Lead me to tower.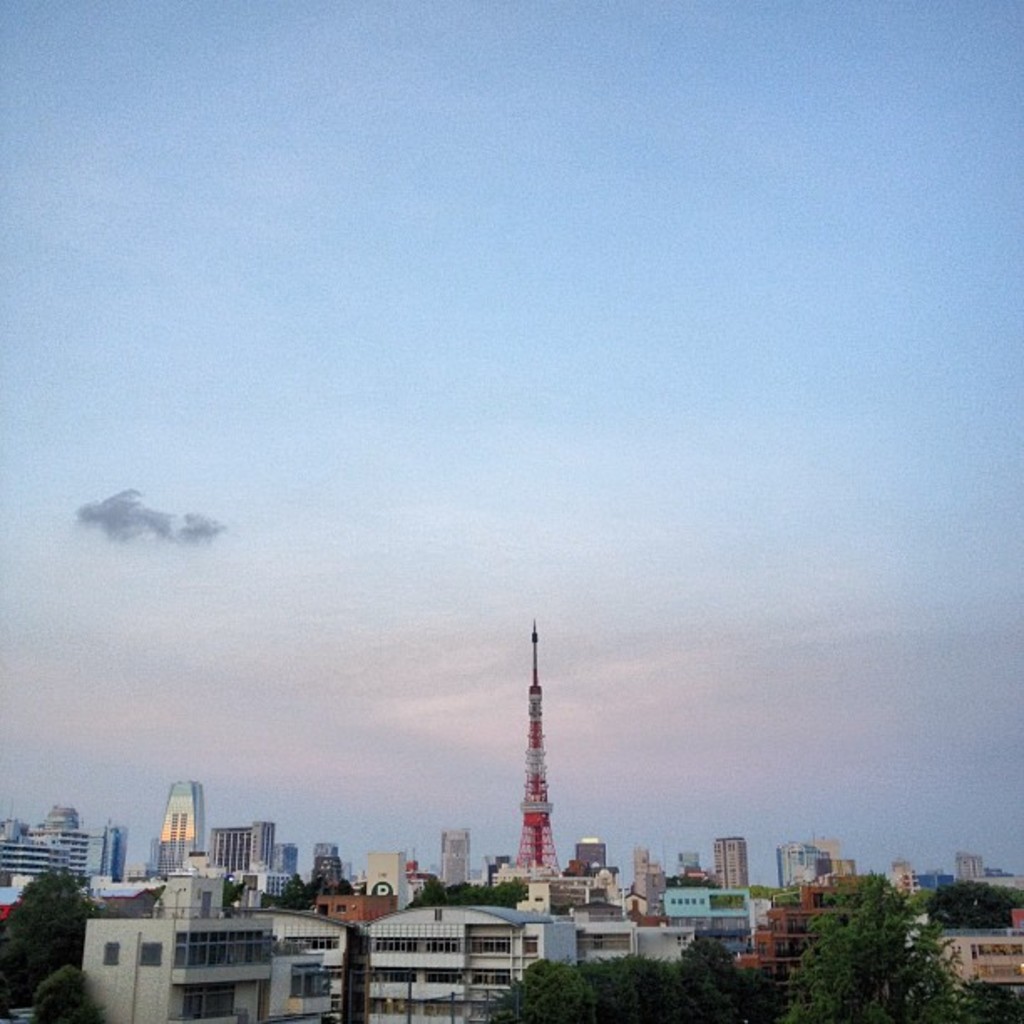
Lead to bbox=[783, 835, 828, 890].
